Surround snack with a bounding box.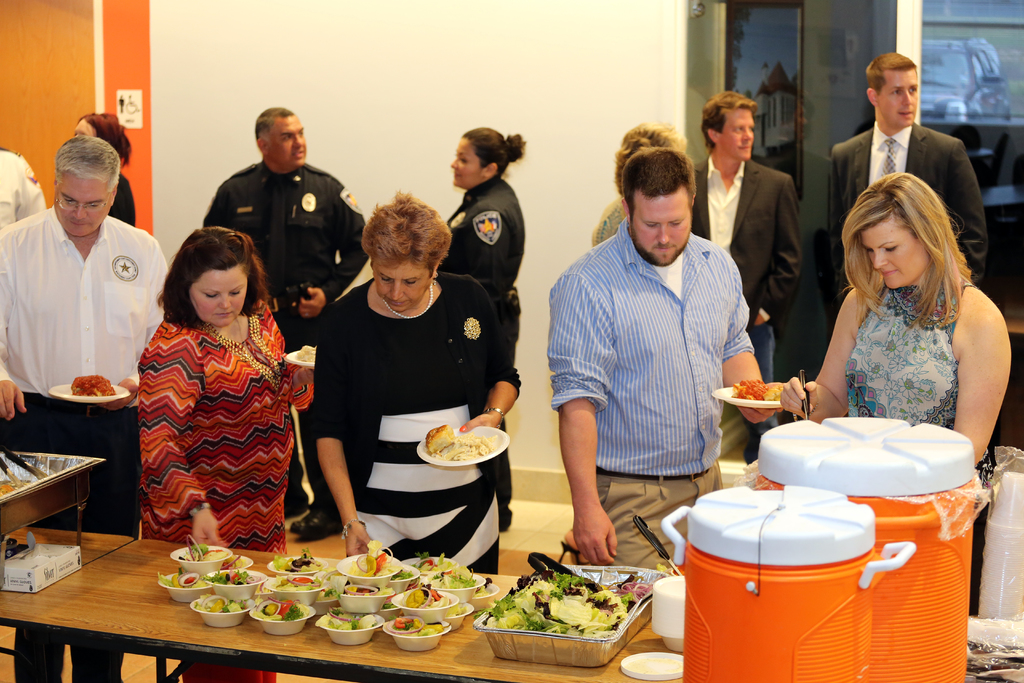
bbox=(486, 564, 652, 650).
